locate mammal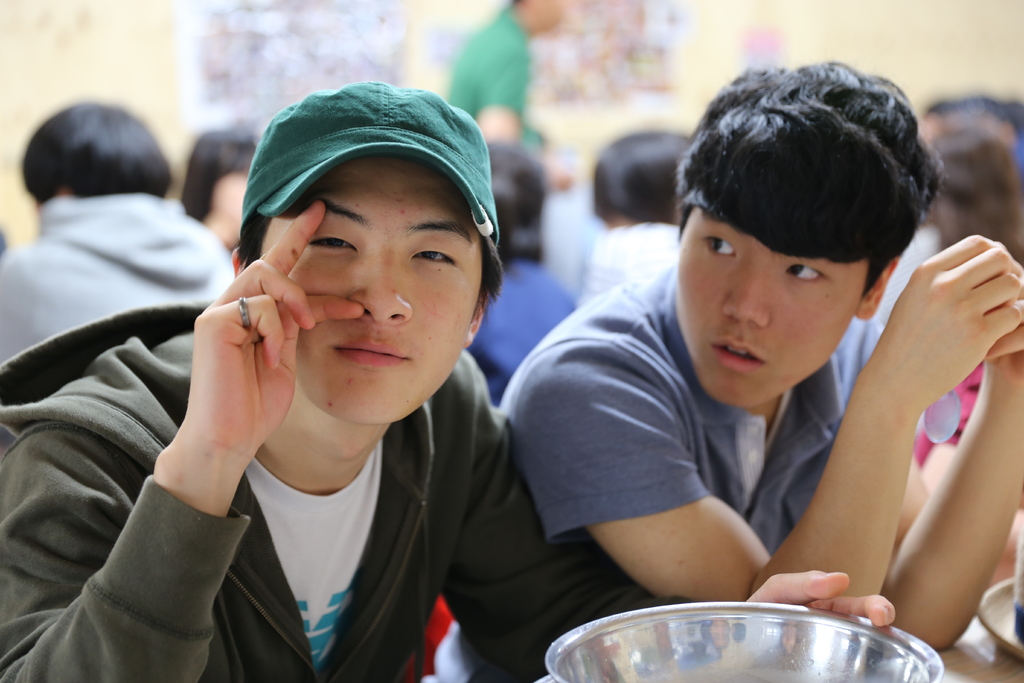
locate(475, 140, 579, 409)
